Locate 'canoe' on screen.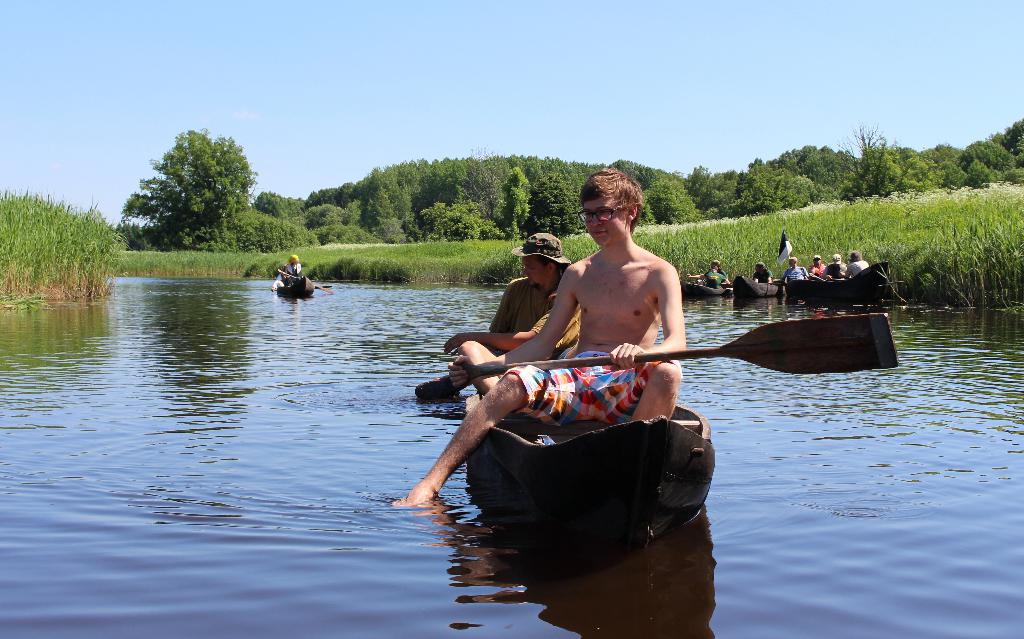
On screen at [469, 391, 710, 563].
